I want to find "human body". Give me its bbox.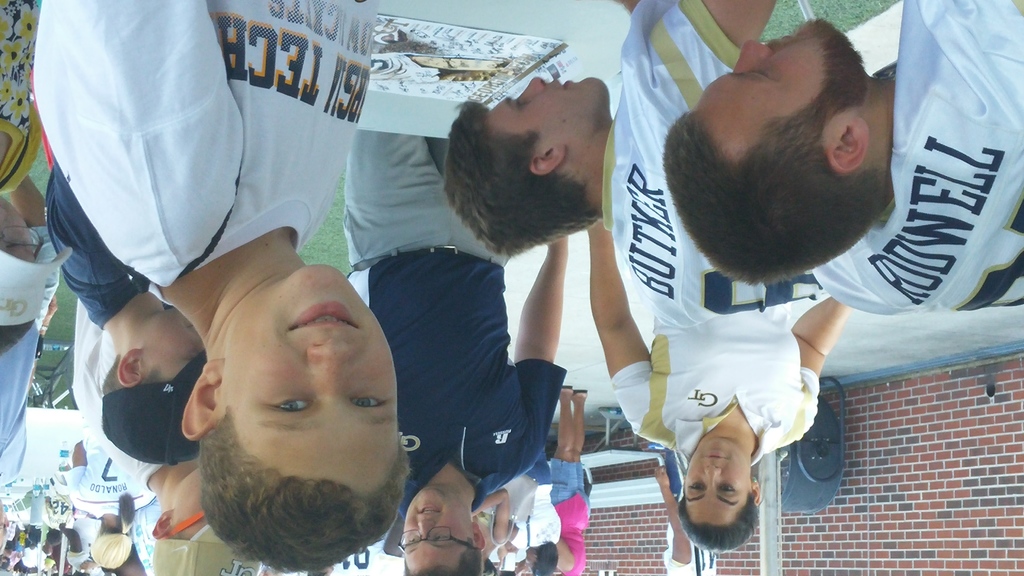
left=445, top=0, right=828, bottom=319.
